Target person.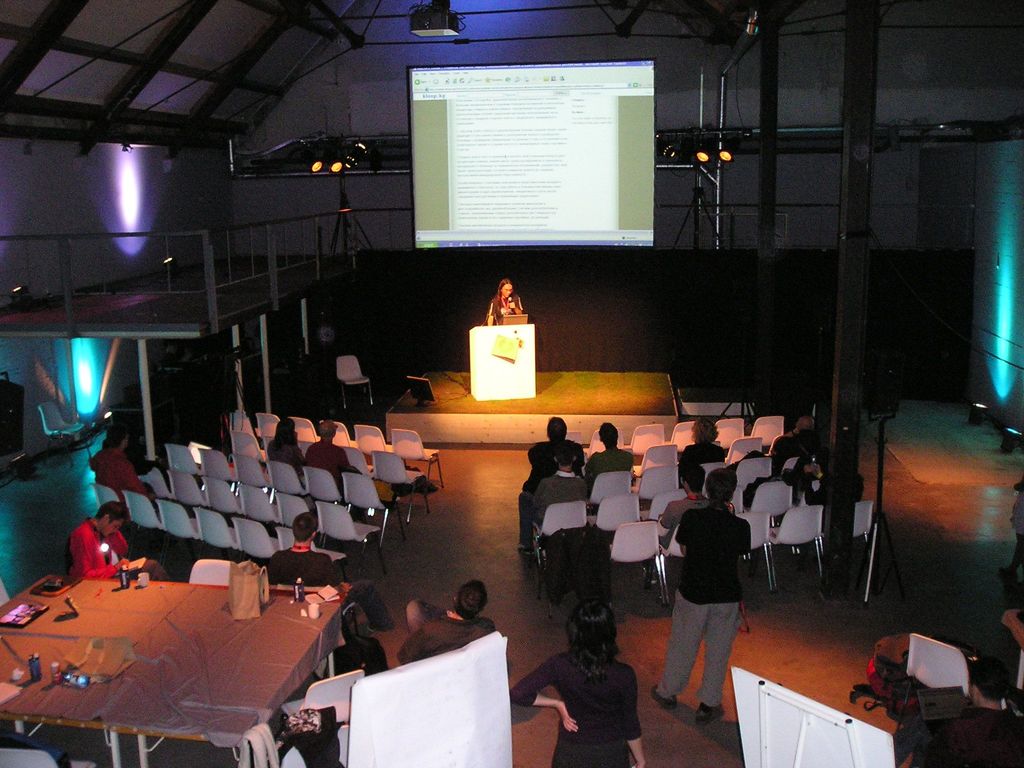
Target region: bbox=(300, 414, 358, 495).
